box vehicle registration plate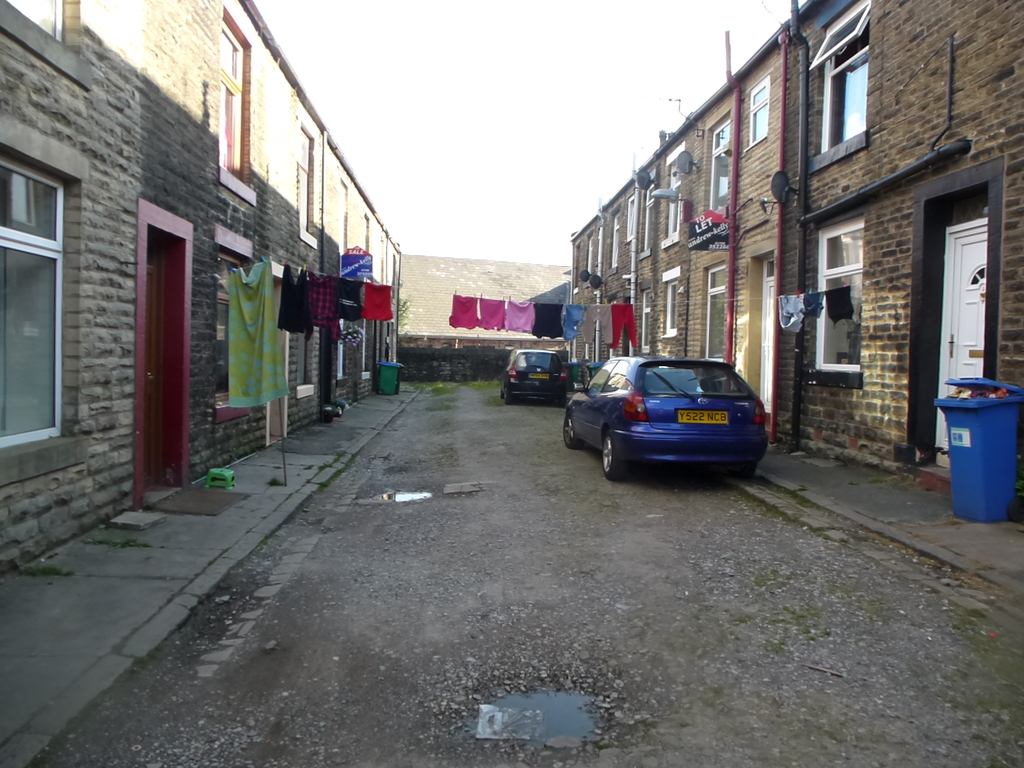
(678,411,728,423)
